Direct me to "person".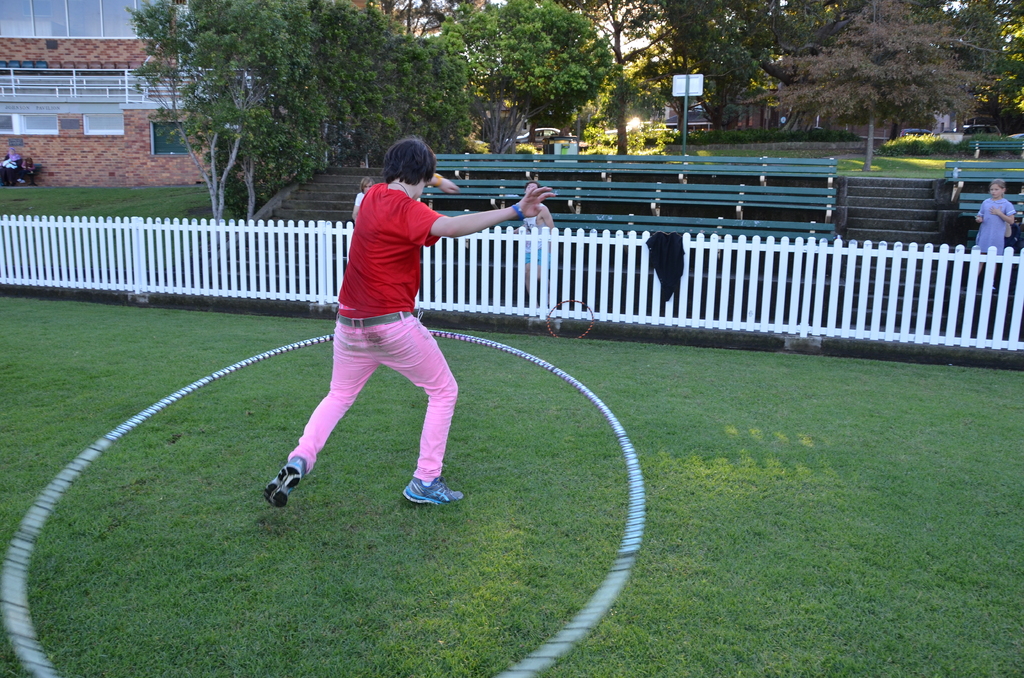
Direction: [972,174,1016,264].
